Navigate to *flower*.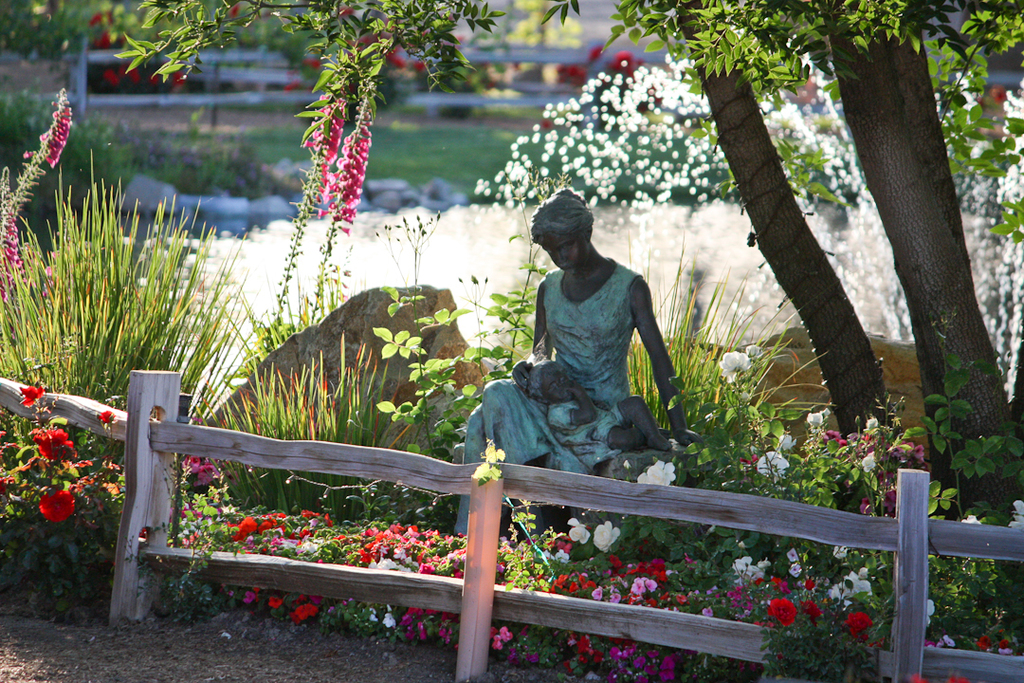
Navigation target: 36/489/78/522.
